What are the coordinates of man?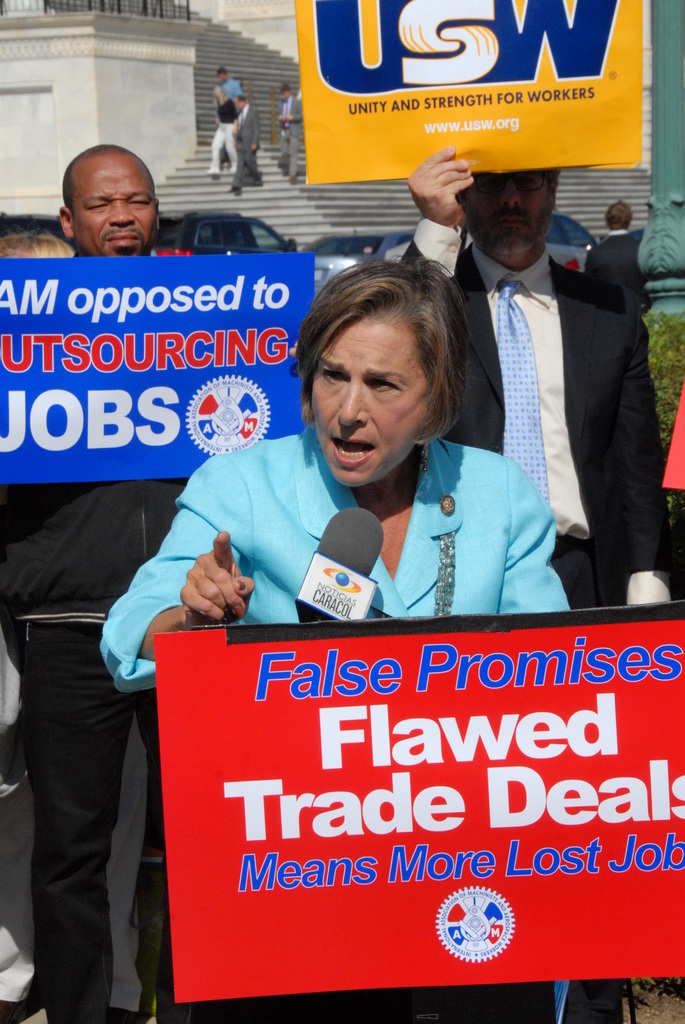
crop(398, 145, 673, 607).
